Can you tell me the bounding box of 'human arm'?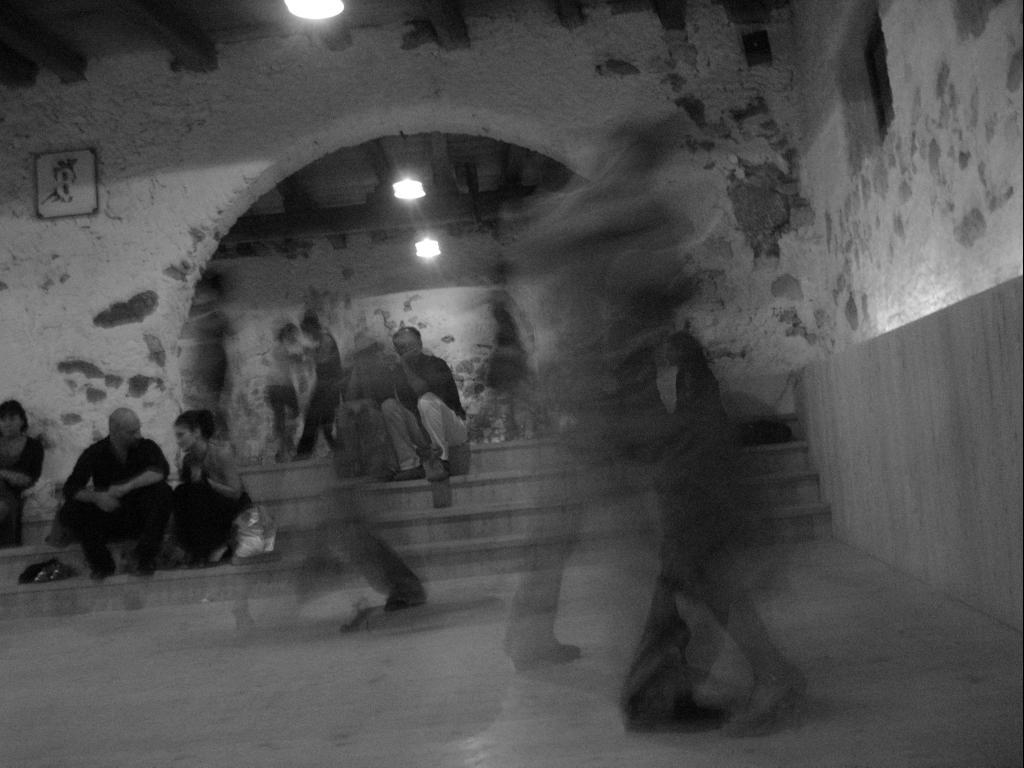
rect(91, 440, 171, 509).
